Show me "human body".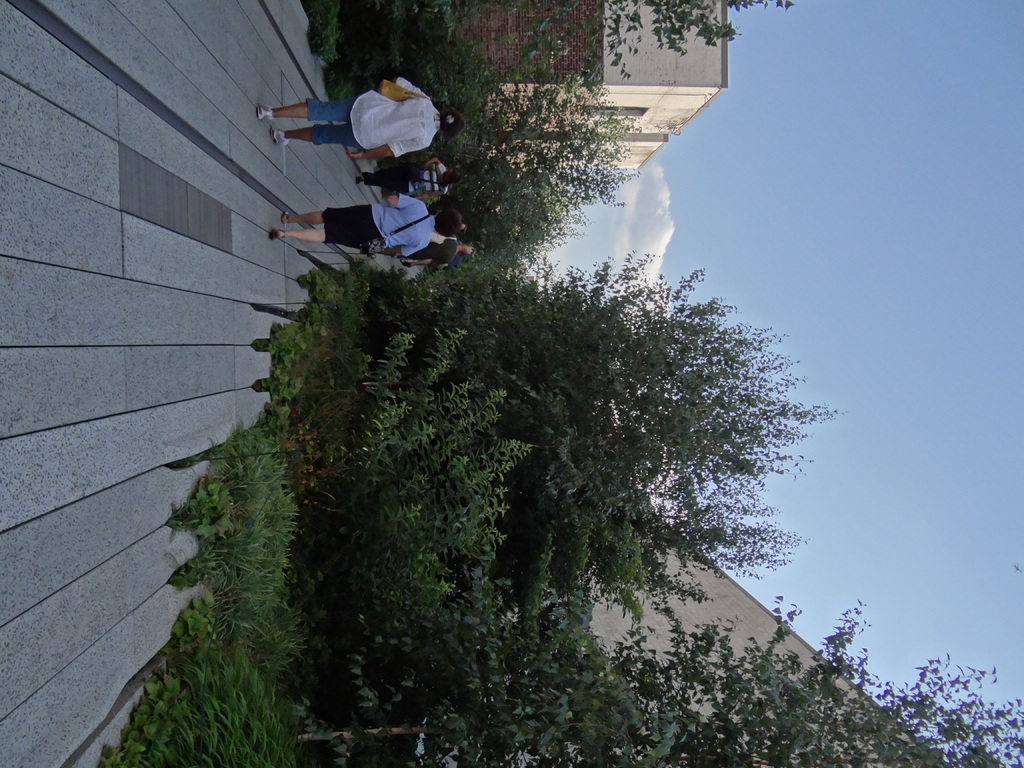
"human body" is here: <bbox>255, 74, 465, 163</bbox>.
